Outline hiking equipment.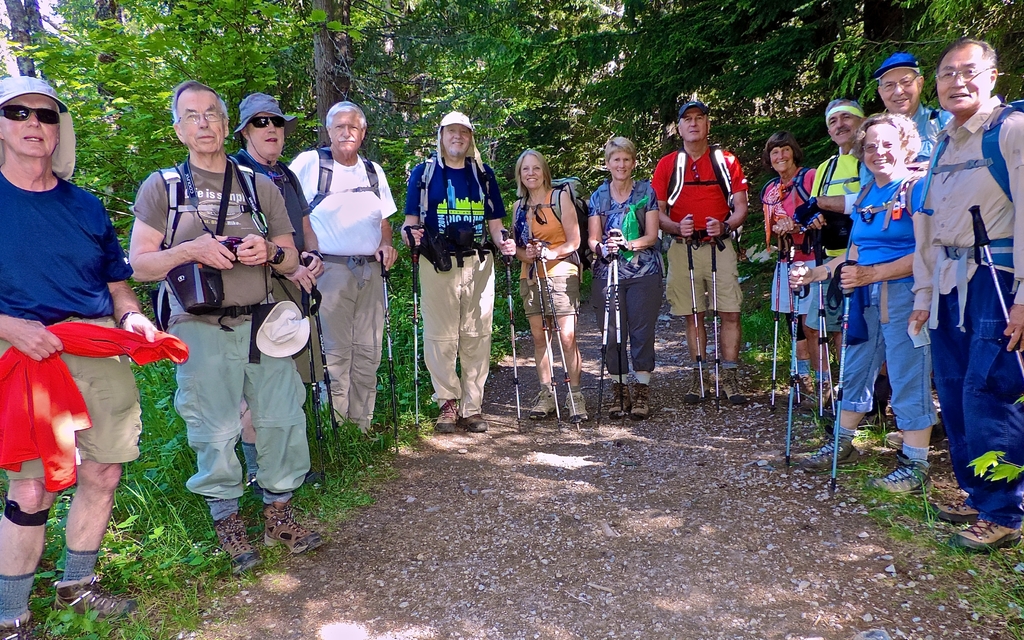
Outline: detection(597, 224, 612, 432).
